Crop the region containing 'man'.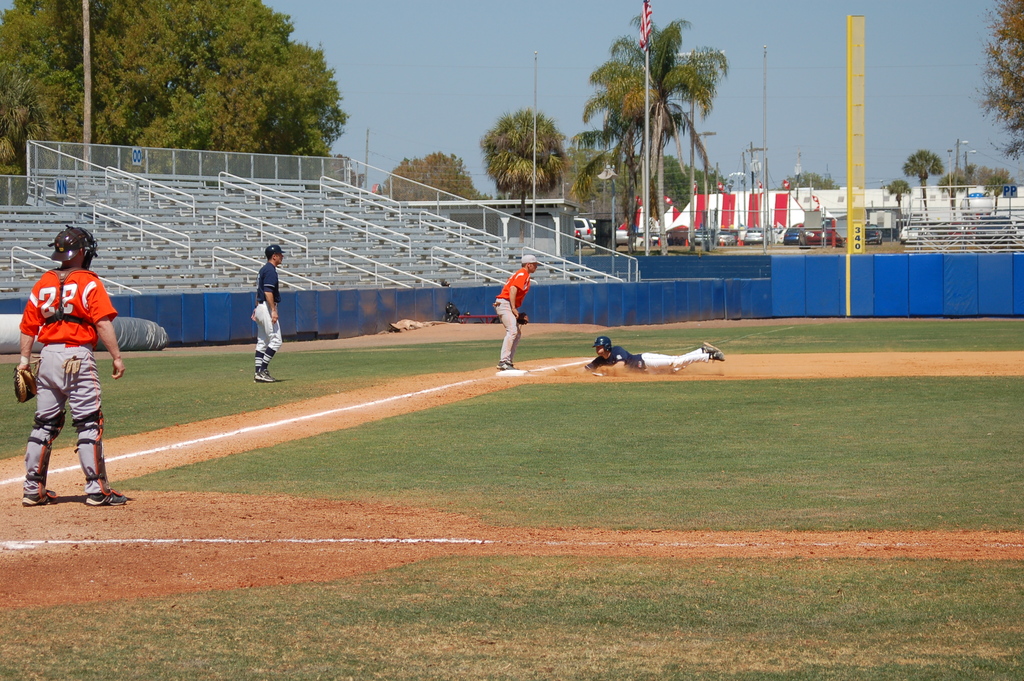
Crop region: box(492, 254, 539, 366).
